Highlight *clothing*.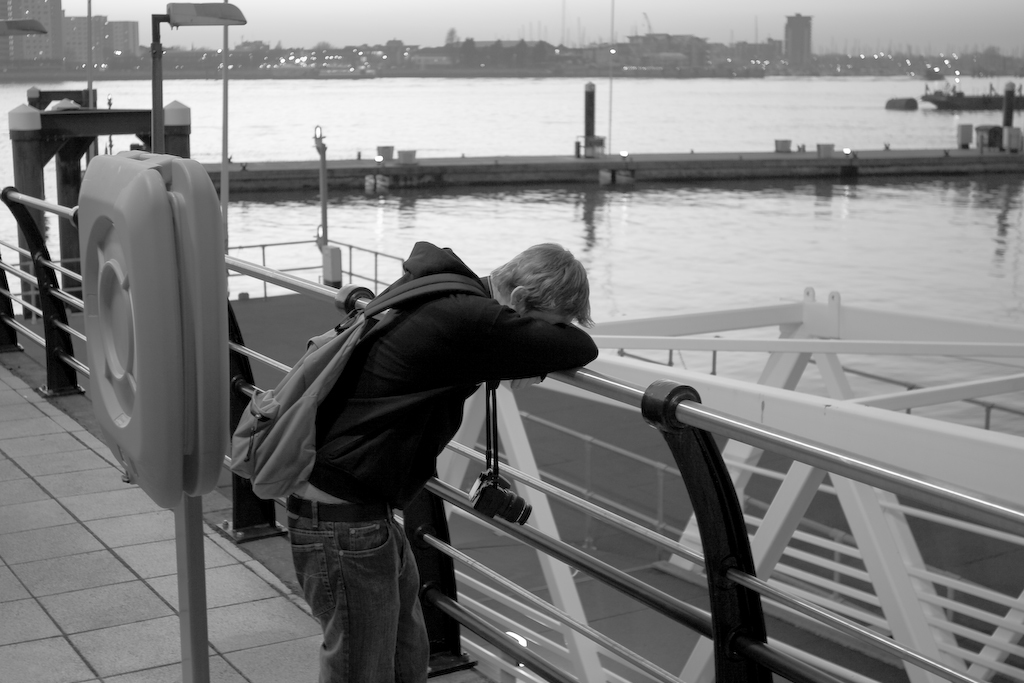
Highlighted region: [287,239,598,682].
